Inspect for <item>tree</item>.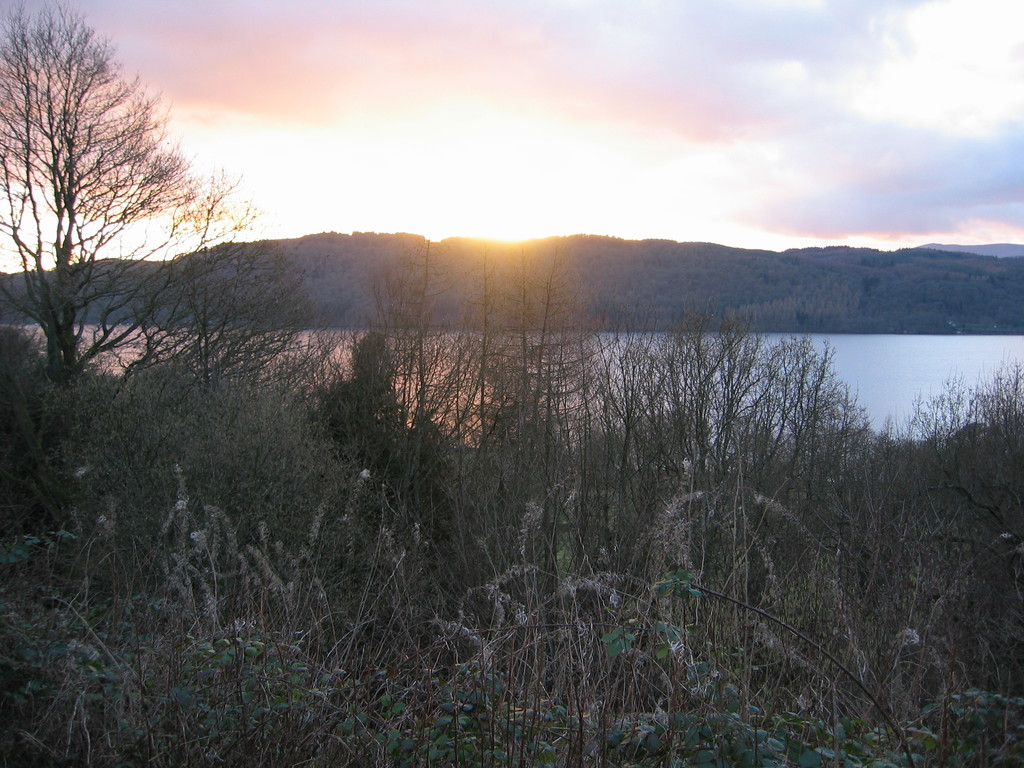
Inspection: bbox=(0, 1, 198, 376).
